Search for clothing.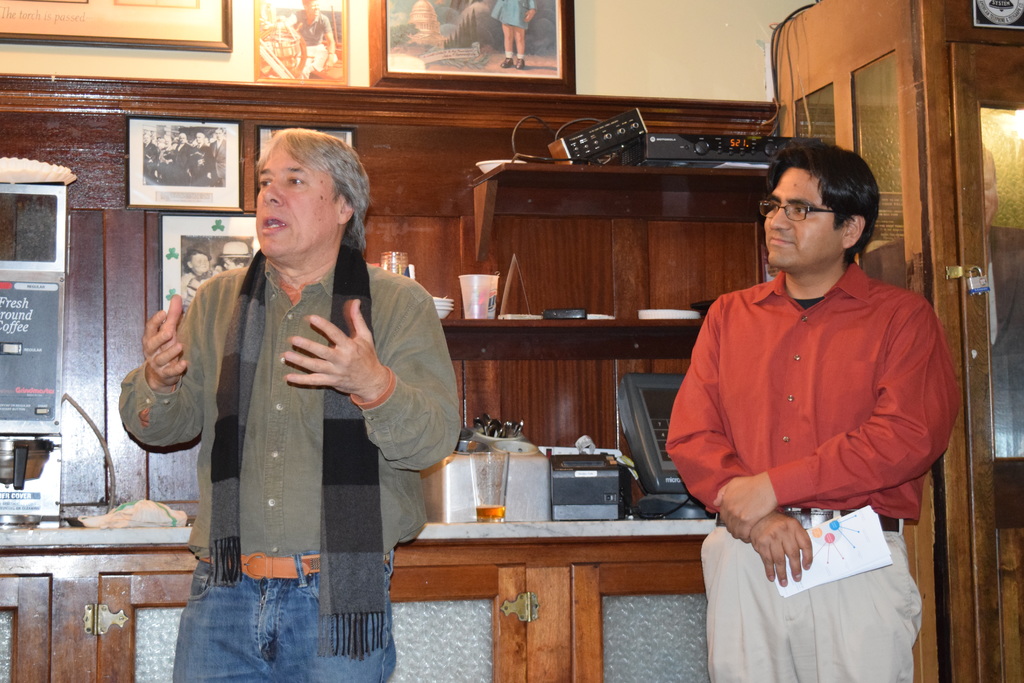
Found at box=[120, 237, 458, 682].
